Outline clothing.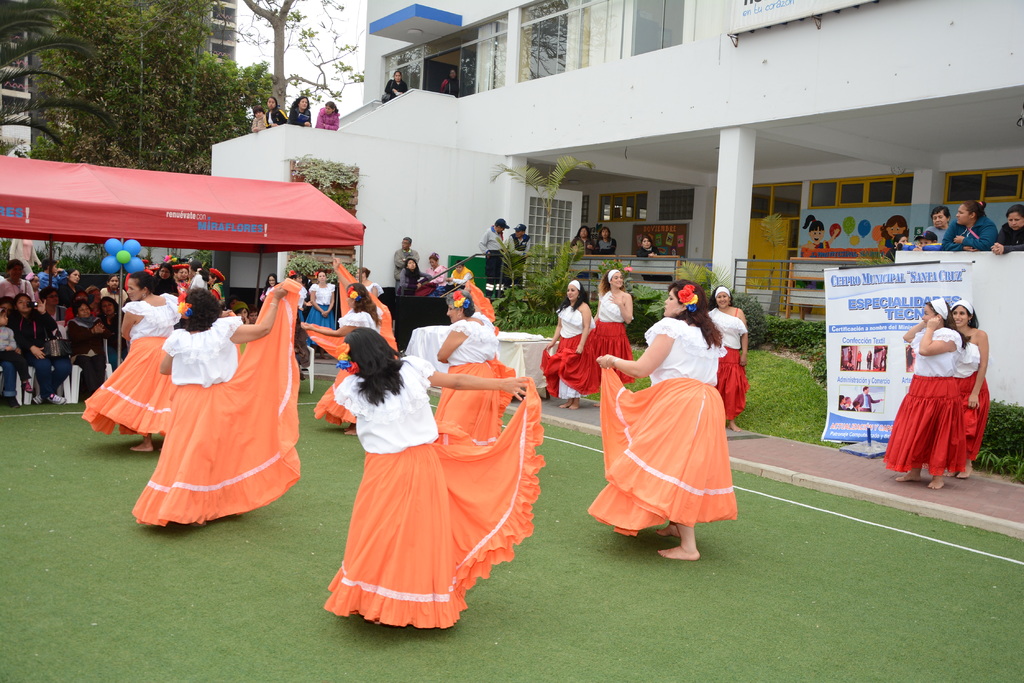
Outline: left=444, top=314, right=509, bottom=450.
